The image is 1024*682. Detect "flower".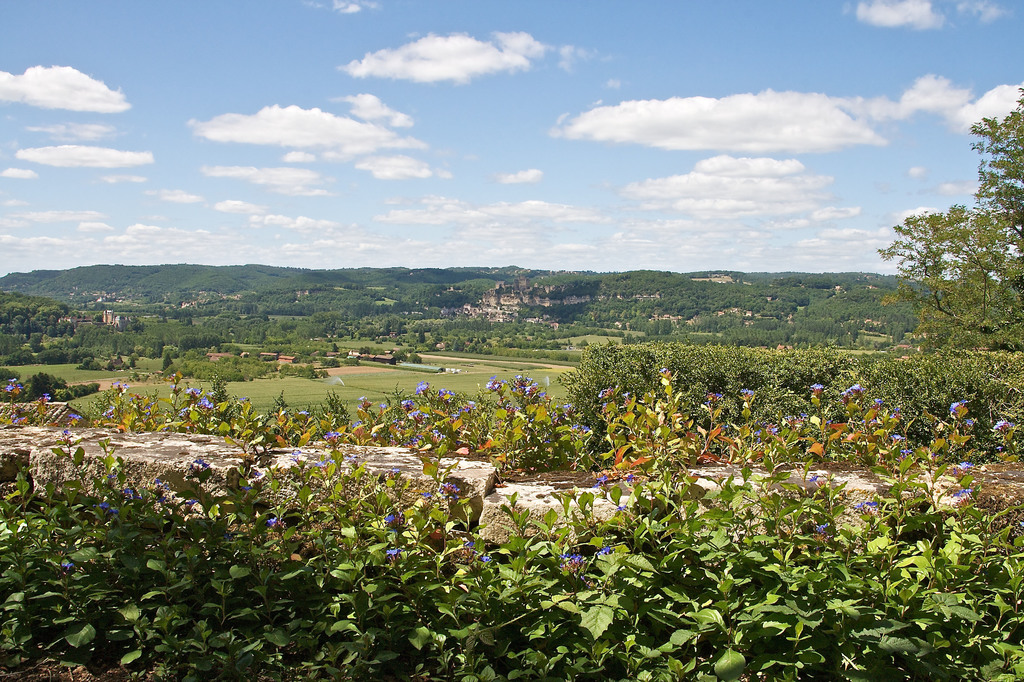
Detection: 383/546/398/562.
